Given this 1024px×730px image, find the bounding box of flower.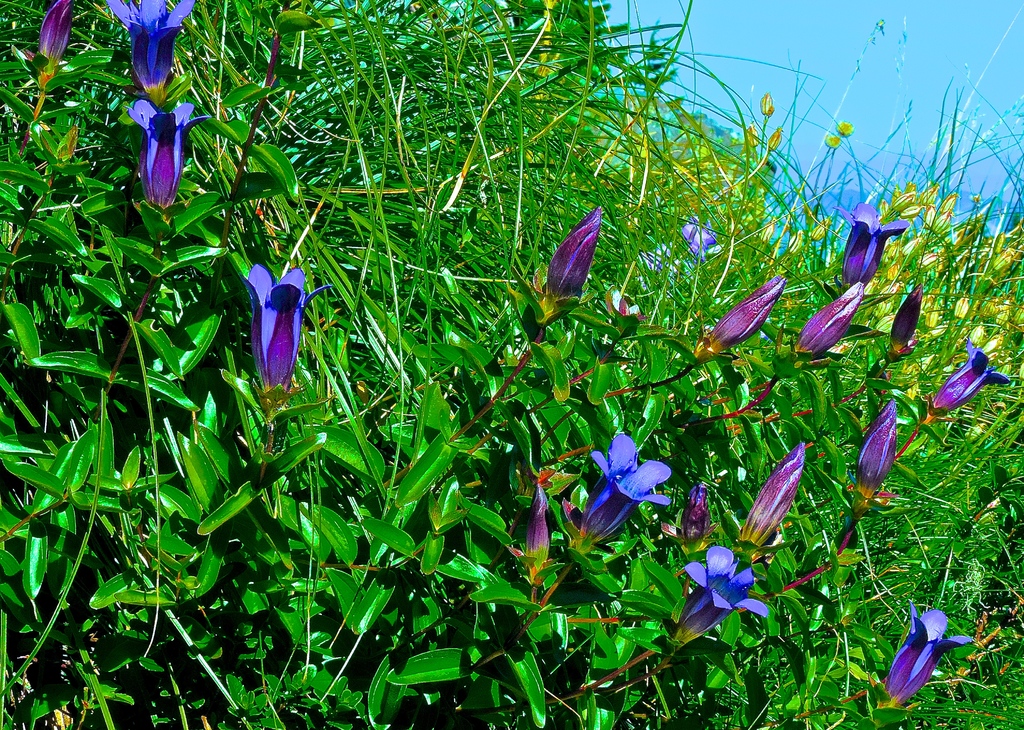
pyautogui.locateOnScreen(706, 274, 788, 354).
